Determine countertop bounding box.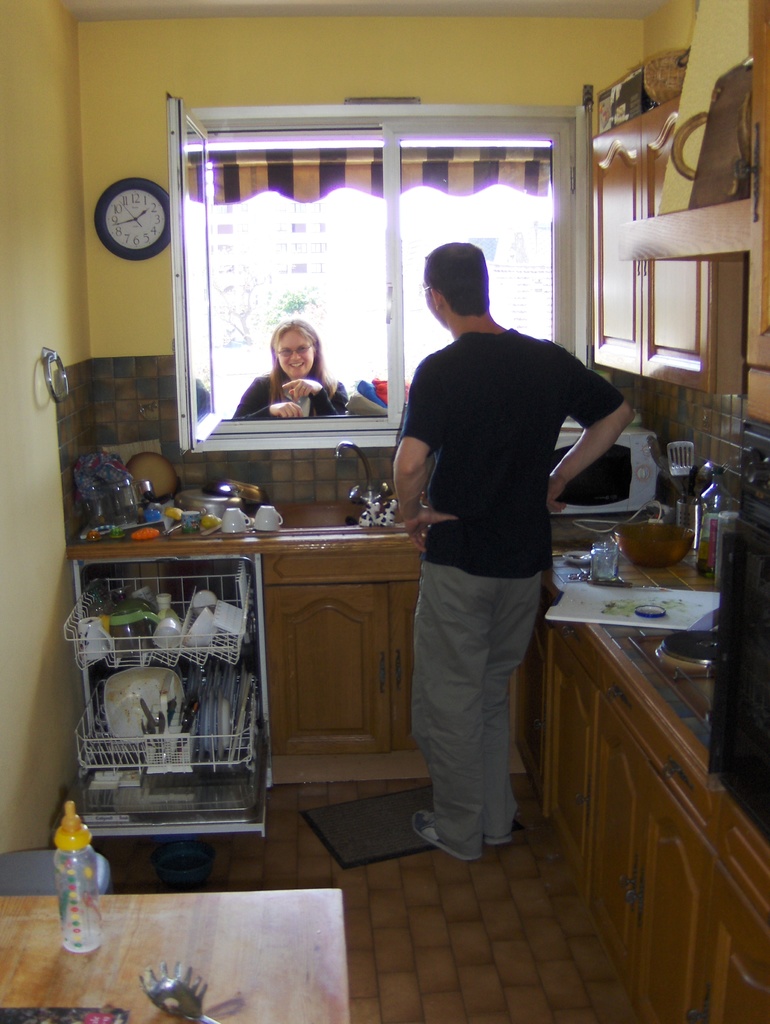
Determined: 545 508 769 860.
